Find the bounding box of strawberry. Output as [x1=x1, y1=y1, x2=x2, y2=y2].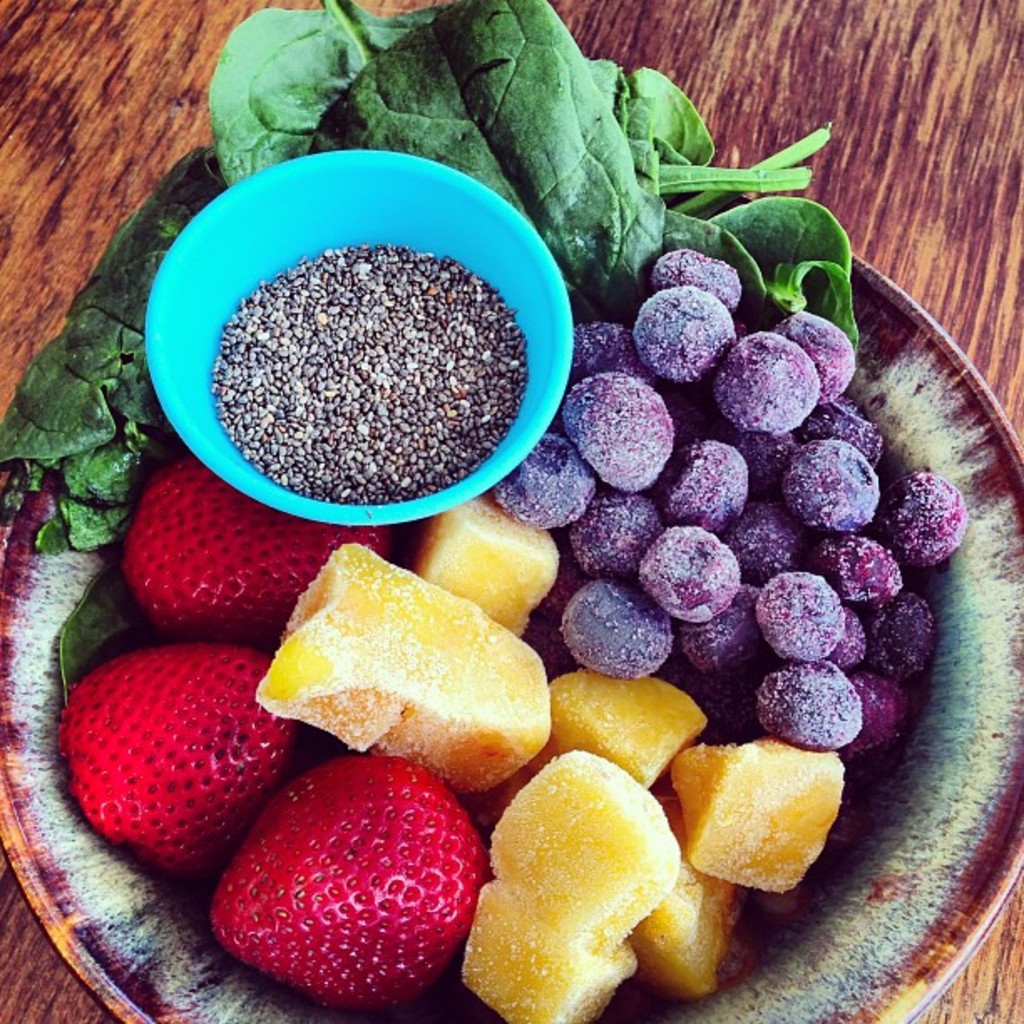
[x1=197, y1=753, x2=495, y2=1012].
